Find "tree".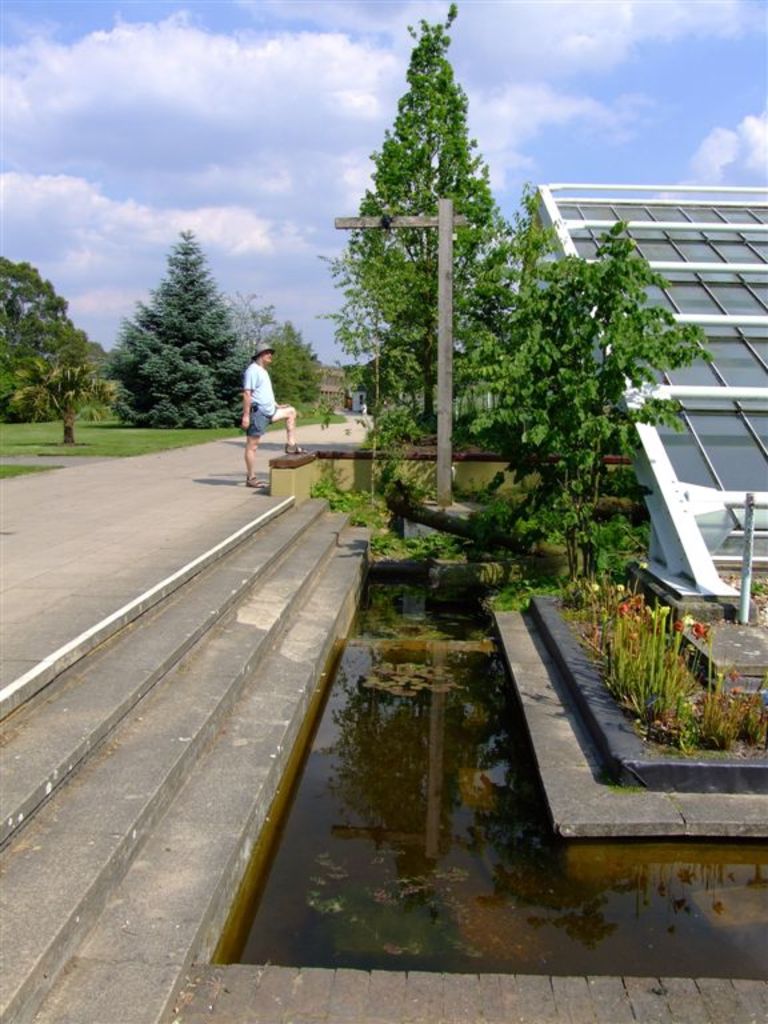
pyautogui.locateOnScreen(19, 348, 99, 449).
